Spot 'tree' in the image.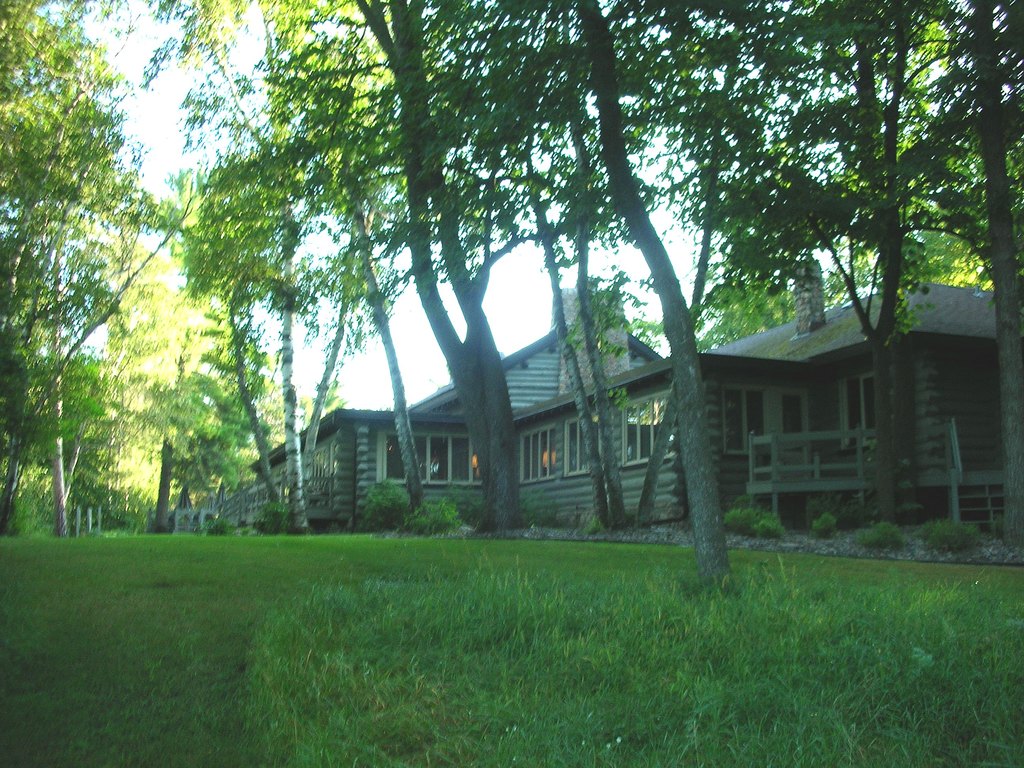
'tree' found at box(567, 0, 738, 584).
